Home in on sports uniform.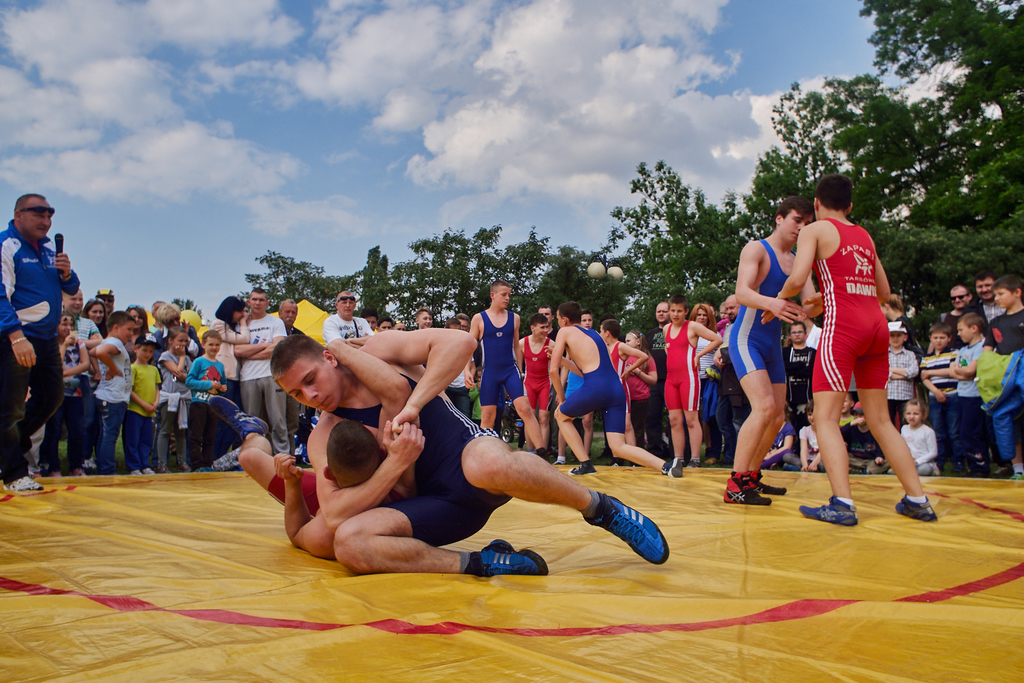
Homed in at [797, 217, 938, 523].
